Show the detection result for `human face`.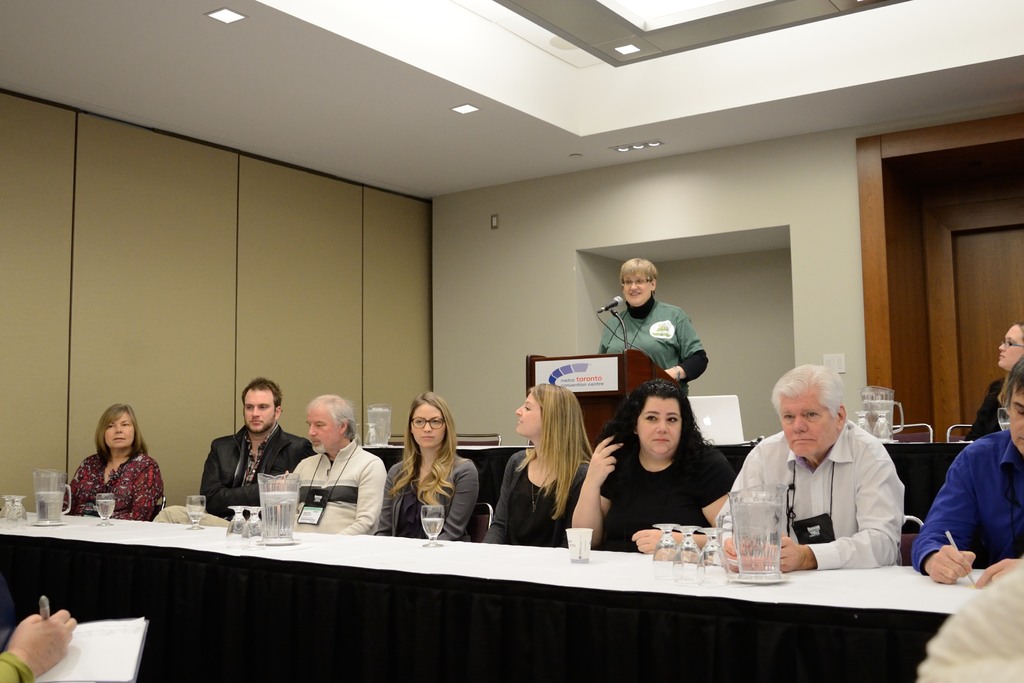
{"x1": 778, "y1": 388, "x2": 838, "y2": 457}.
